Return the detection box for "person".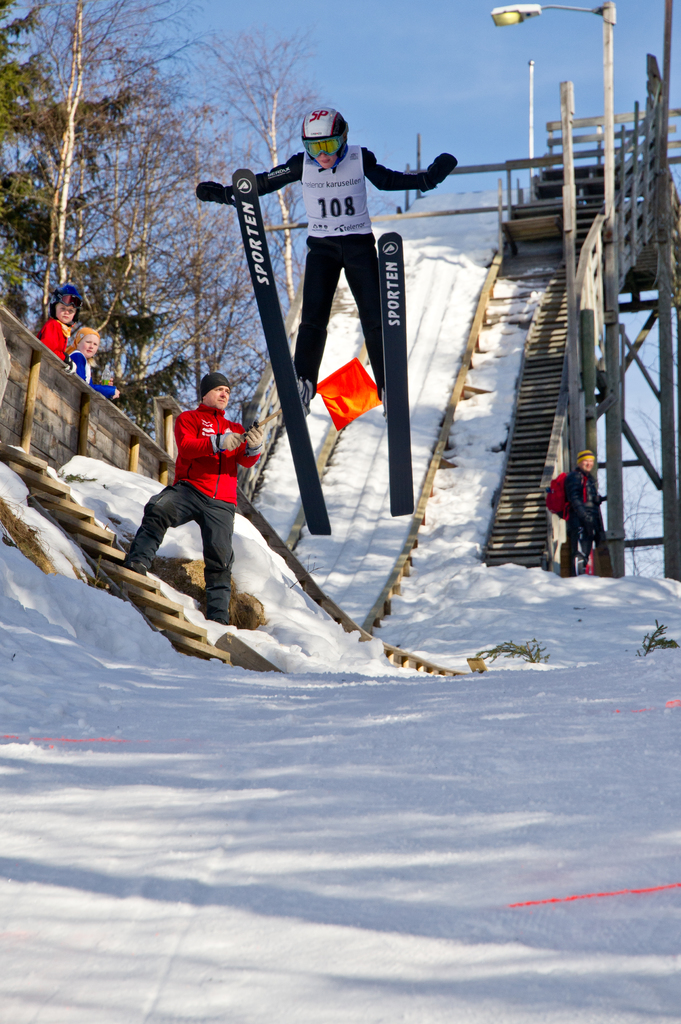
555/447/627/580.
